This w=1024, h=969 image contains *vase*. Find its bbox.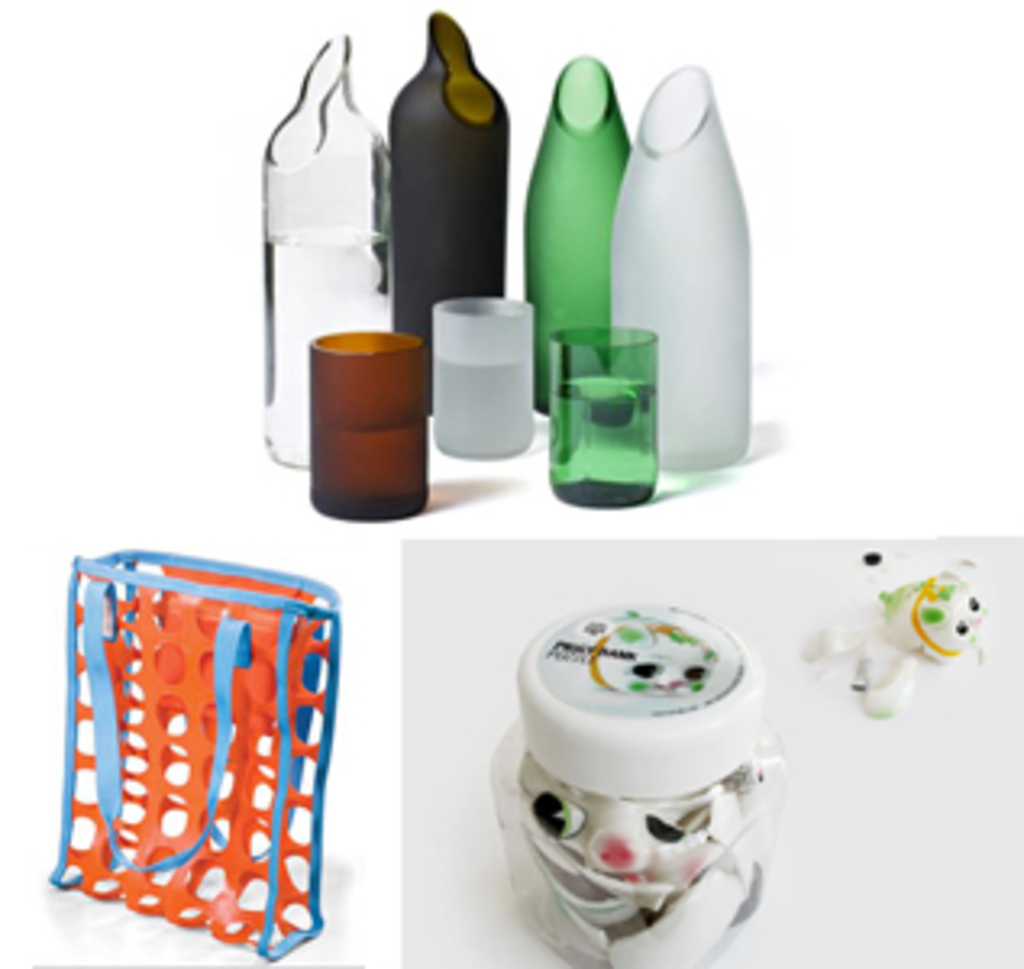
BBox(258, 29, 397, 468).
